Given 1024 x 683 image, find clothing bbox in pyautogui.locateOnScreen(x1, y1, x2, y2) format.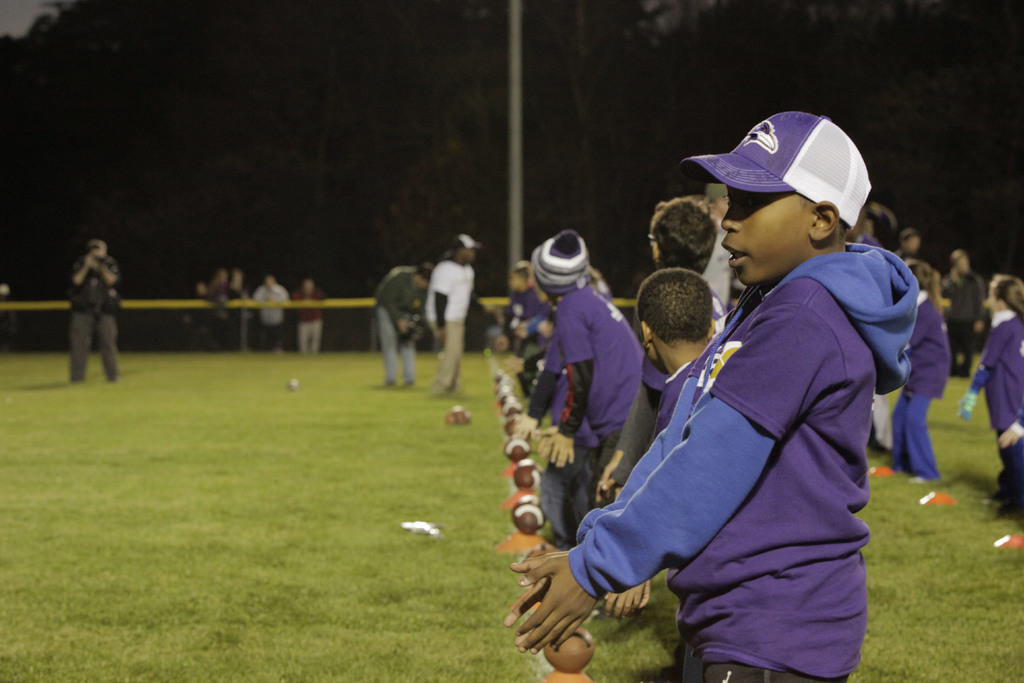
pyautogui.locateOnScreen(564, 244, 922, 682).
